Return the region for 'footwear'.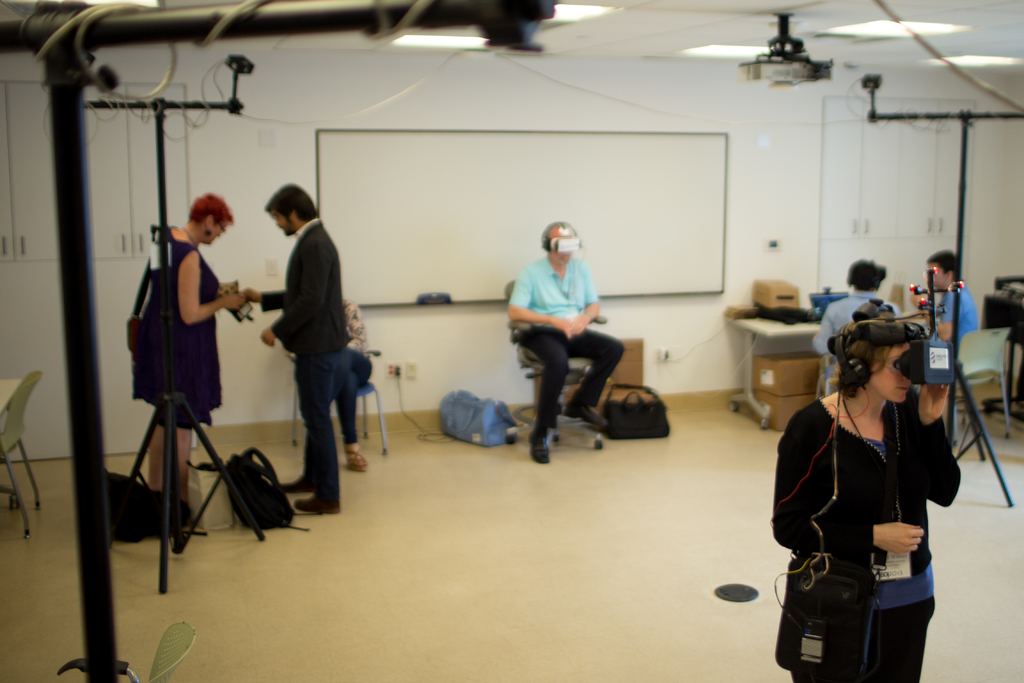
{"x1": 298, "y1": 498, "x2": 342, "y2": 518}.
